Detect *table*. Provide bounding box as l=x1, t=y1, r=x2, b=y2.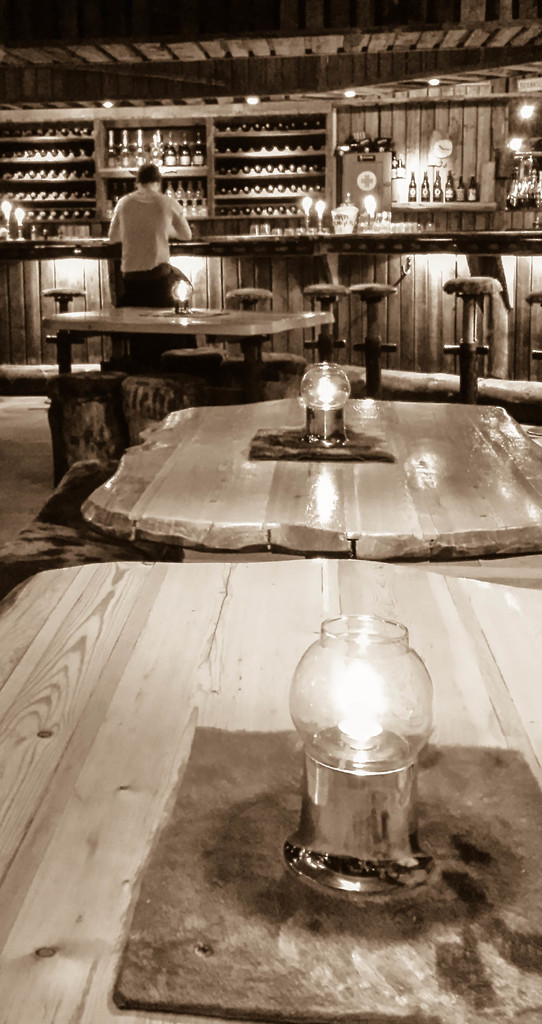
l=28, t=375, r=541, b=592.
